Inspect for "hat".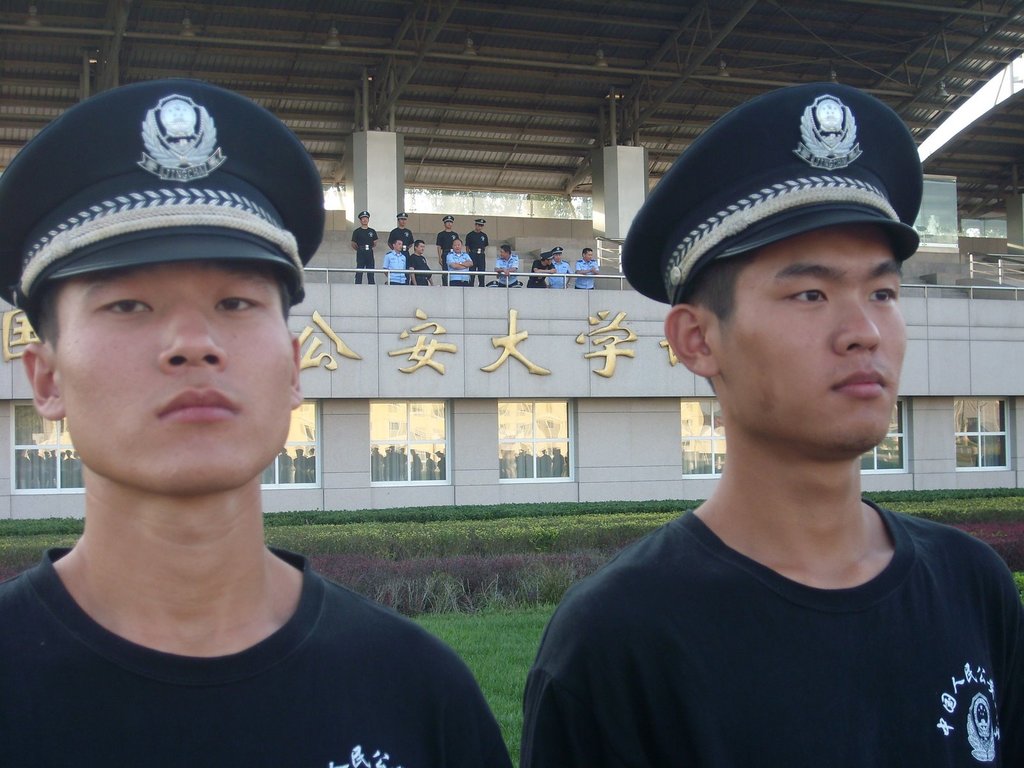
Inspection: <bbox>440, 214, 456, 225</bbox>.
